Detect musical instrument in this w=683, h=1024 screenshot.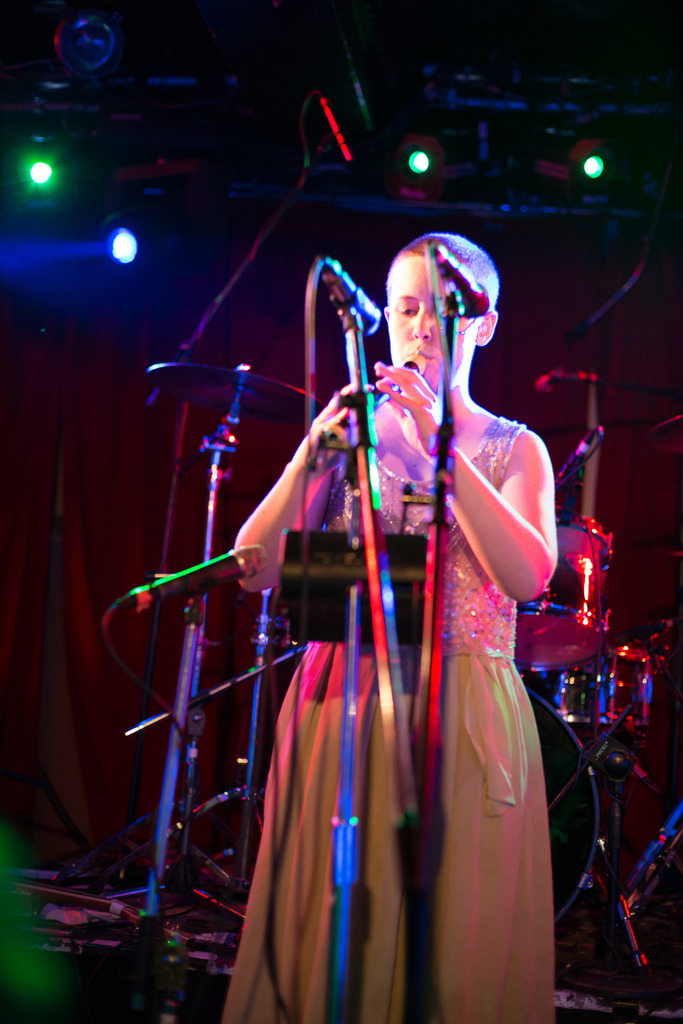
Detection: 318 342 423 454.
